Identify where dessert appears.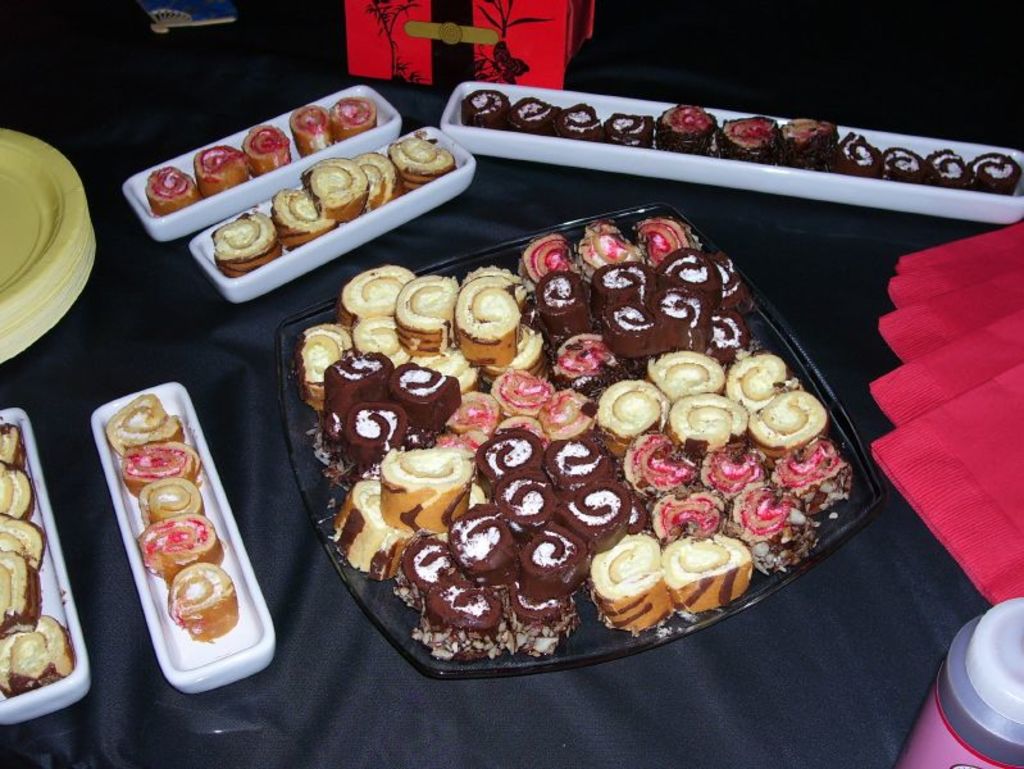
Appears at BBox(458, 88, 511, 131).
